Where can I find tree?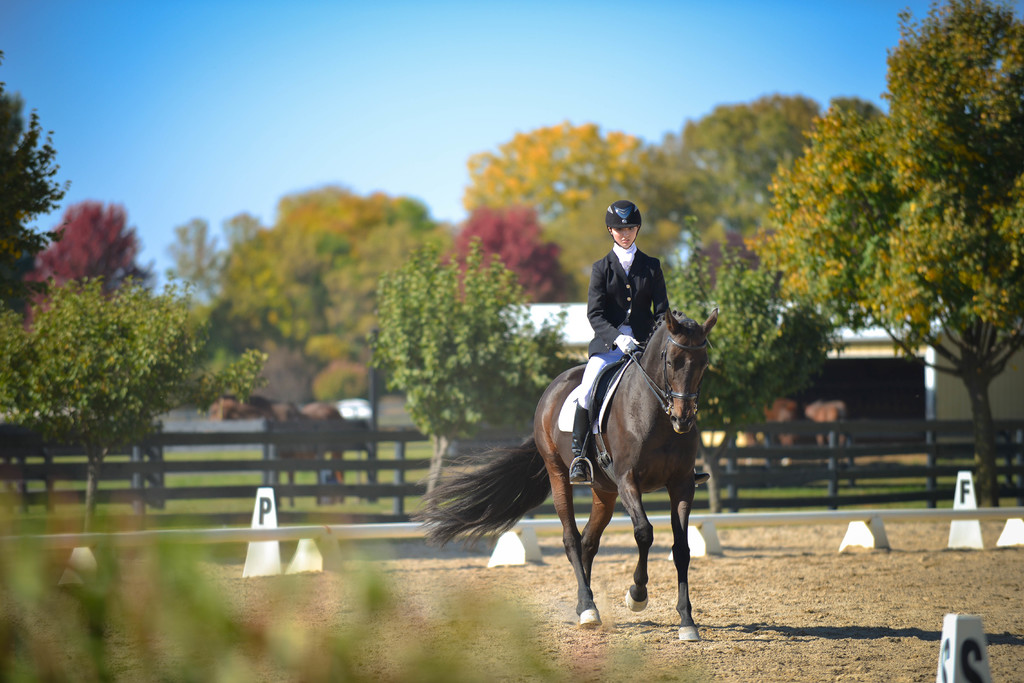
You can find it at <bbox>369, 235, 585, 522</bbox>.
